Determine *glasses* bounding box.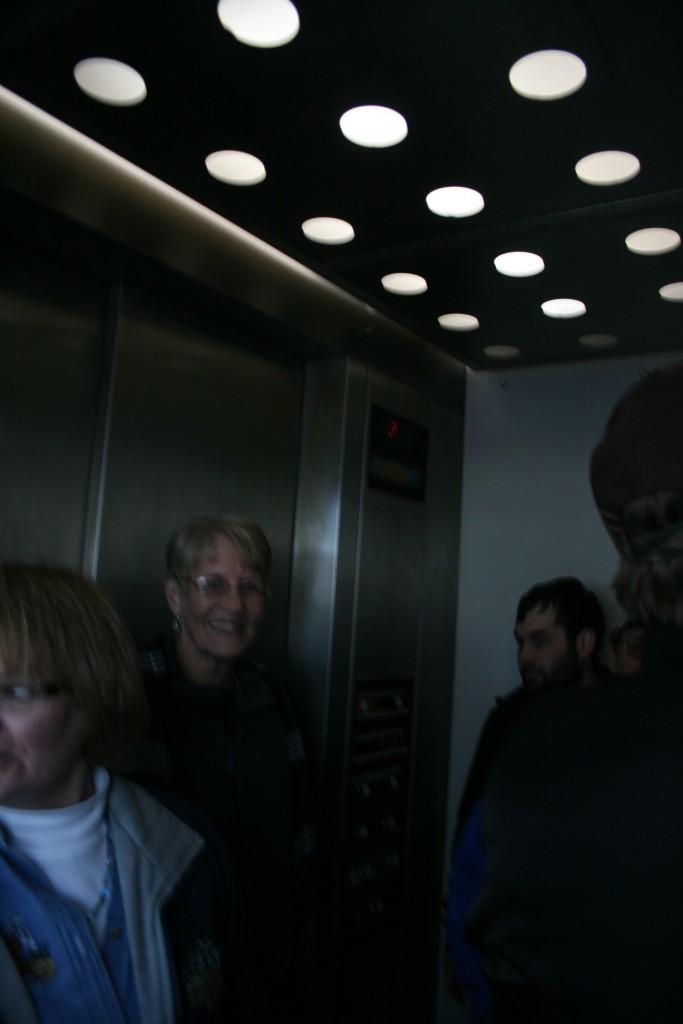
Determined: crop(0, 682, 73, 703).
